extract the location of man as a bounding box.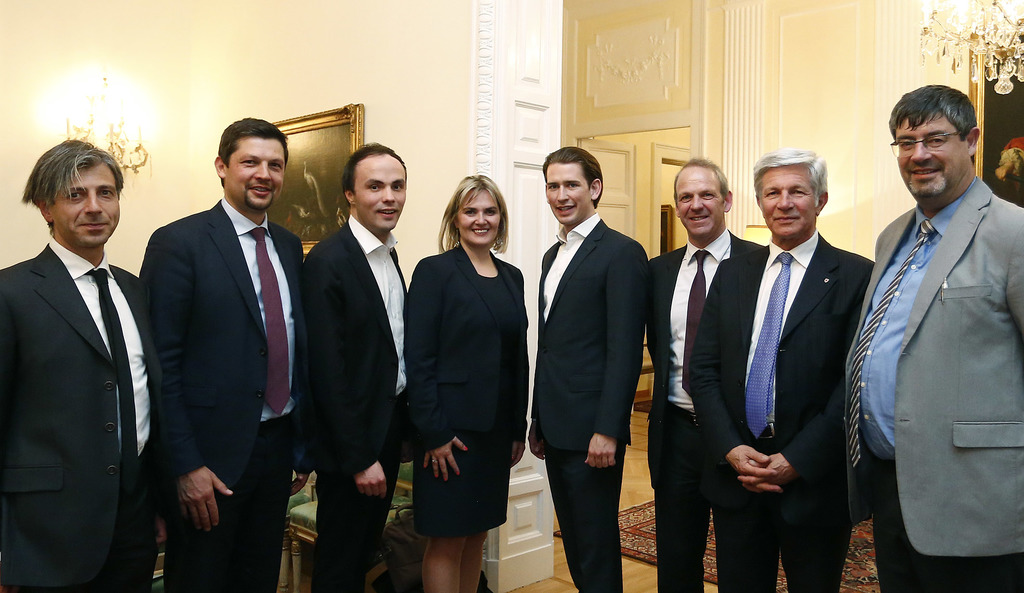
x1=0 y1=135 x2=164 y2=592.
